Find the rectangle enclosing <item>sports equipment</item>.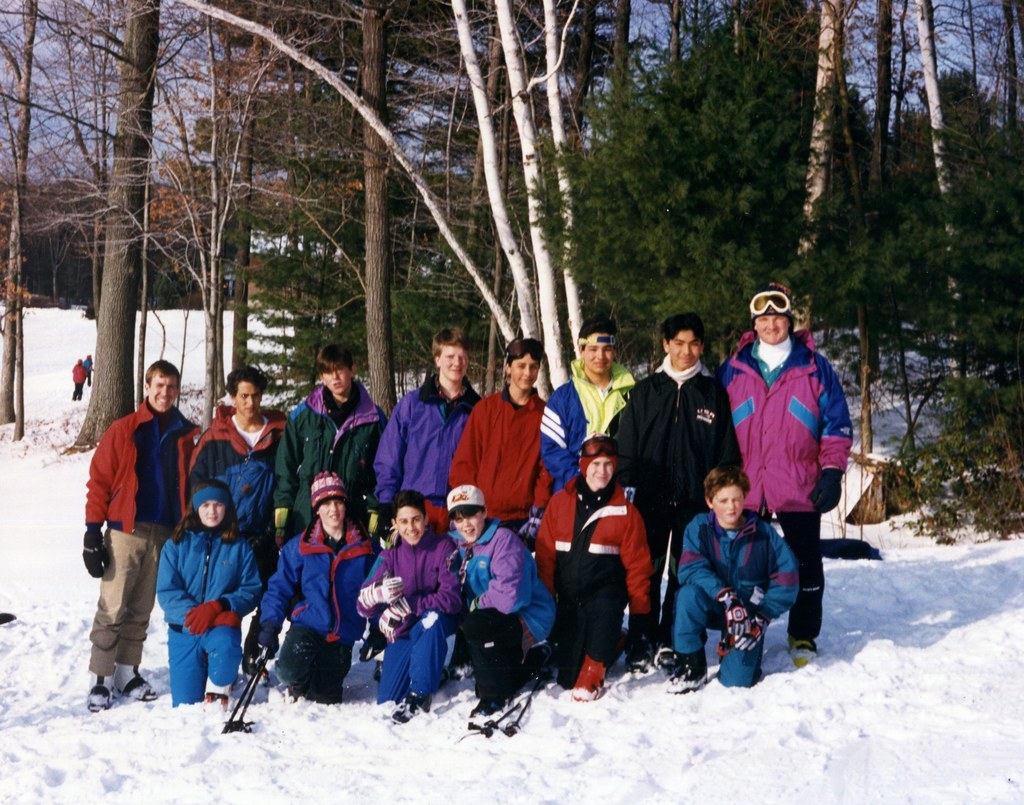
crop(573, 655, 607, 705).
